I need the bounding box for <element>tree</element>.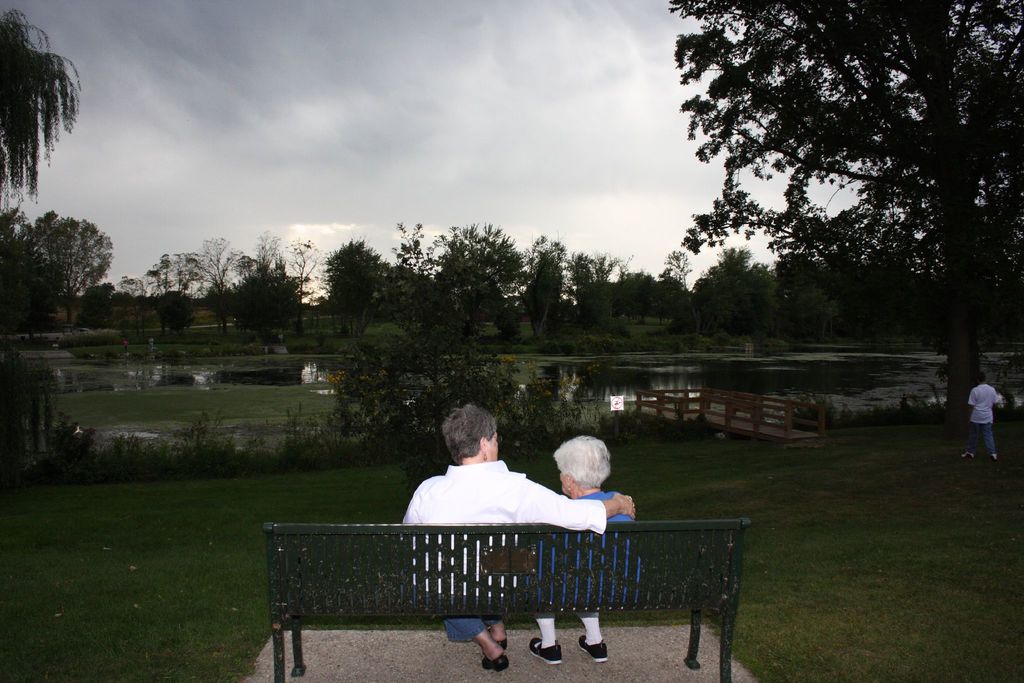
Here it is: left=530, top=247, right=561, bottom=322.
